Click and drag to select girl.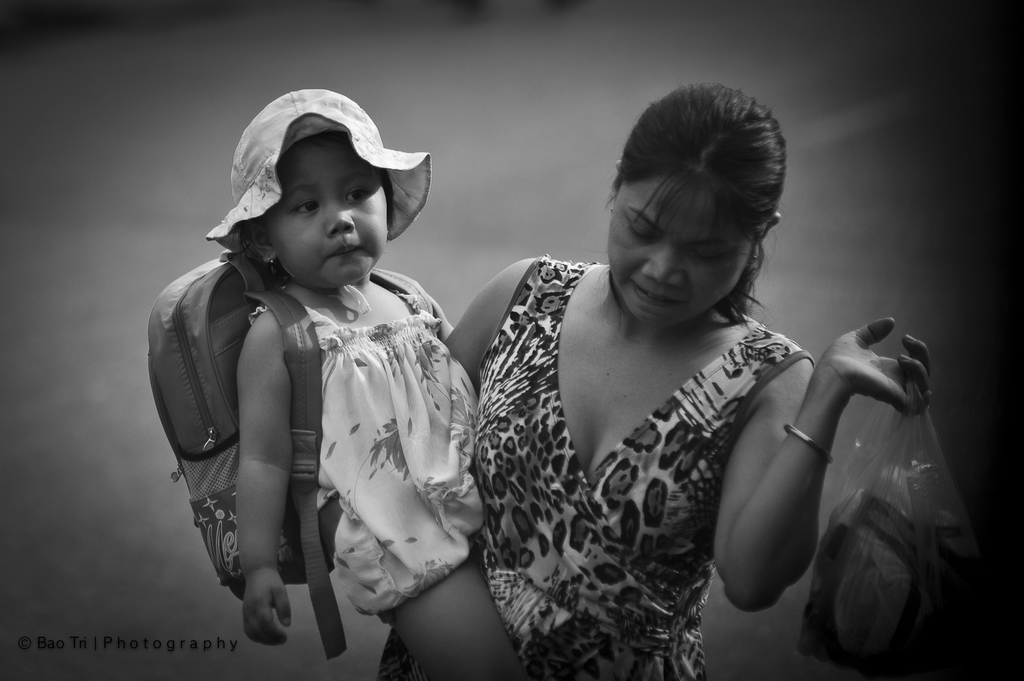
Selection: 377, 85, 932, 680.
